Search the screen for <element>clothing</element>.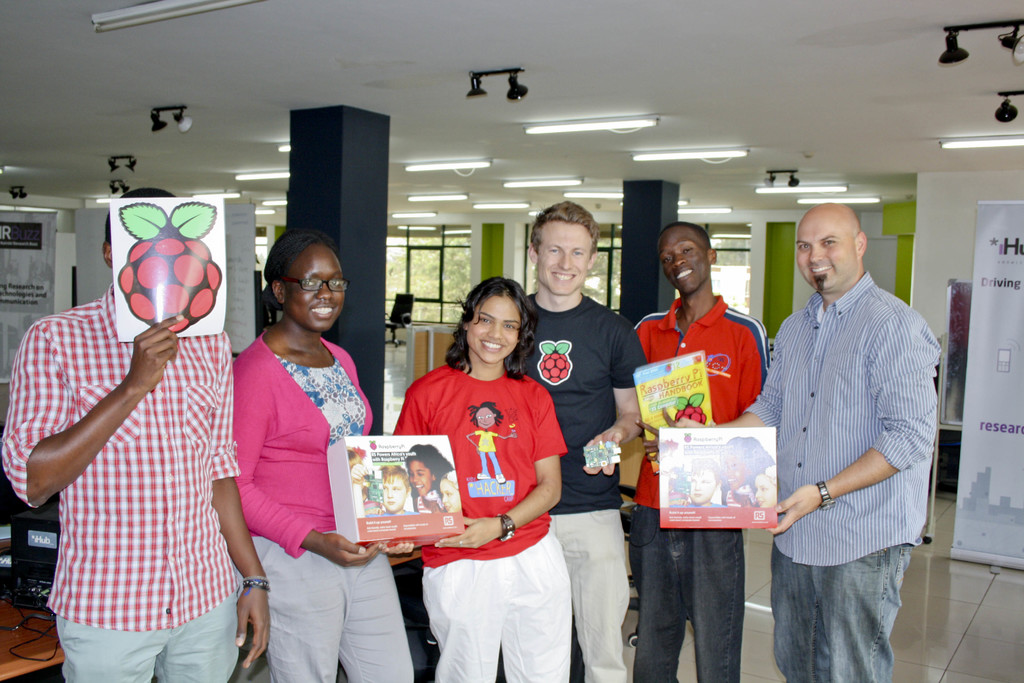
Found at x1=29, y1=226, x2=254, y2=682.
